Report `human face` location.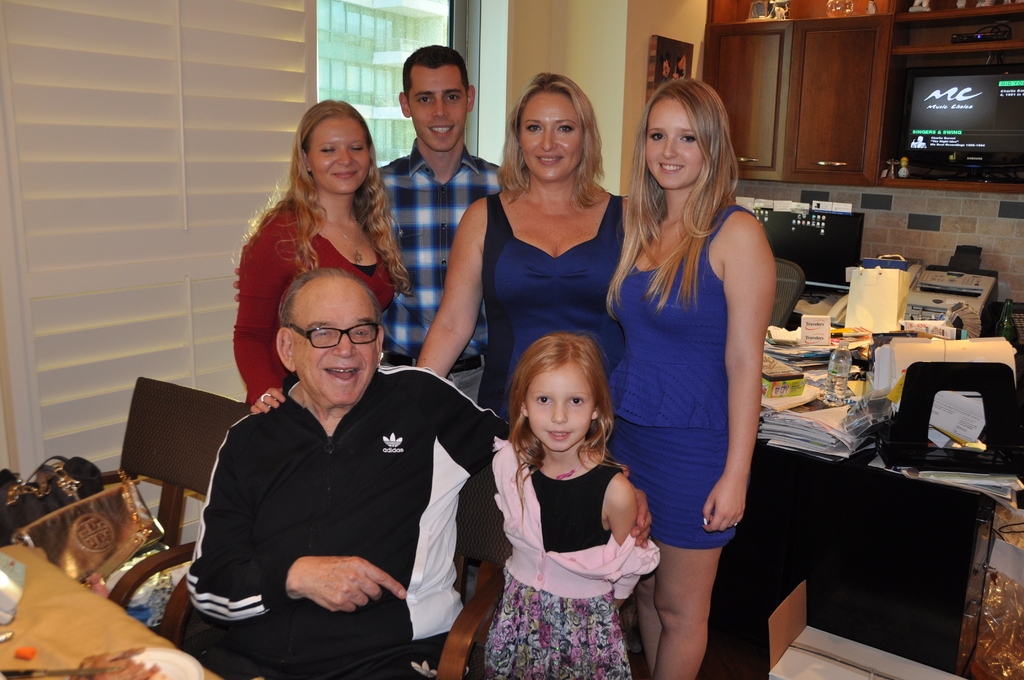
Report: x1=517 y1=97 x2=584 y2=177.
